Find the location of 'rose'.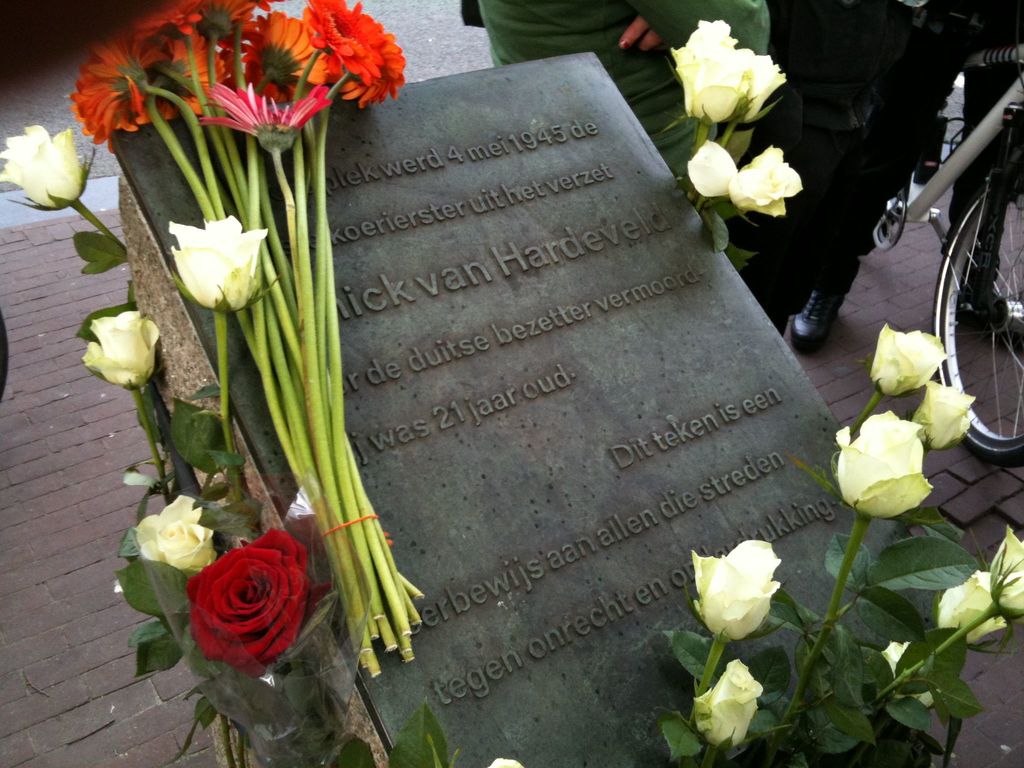
Location: bbox=[1, 122, 88, 207].
